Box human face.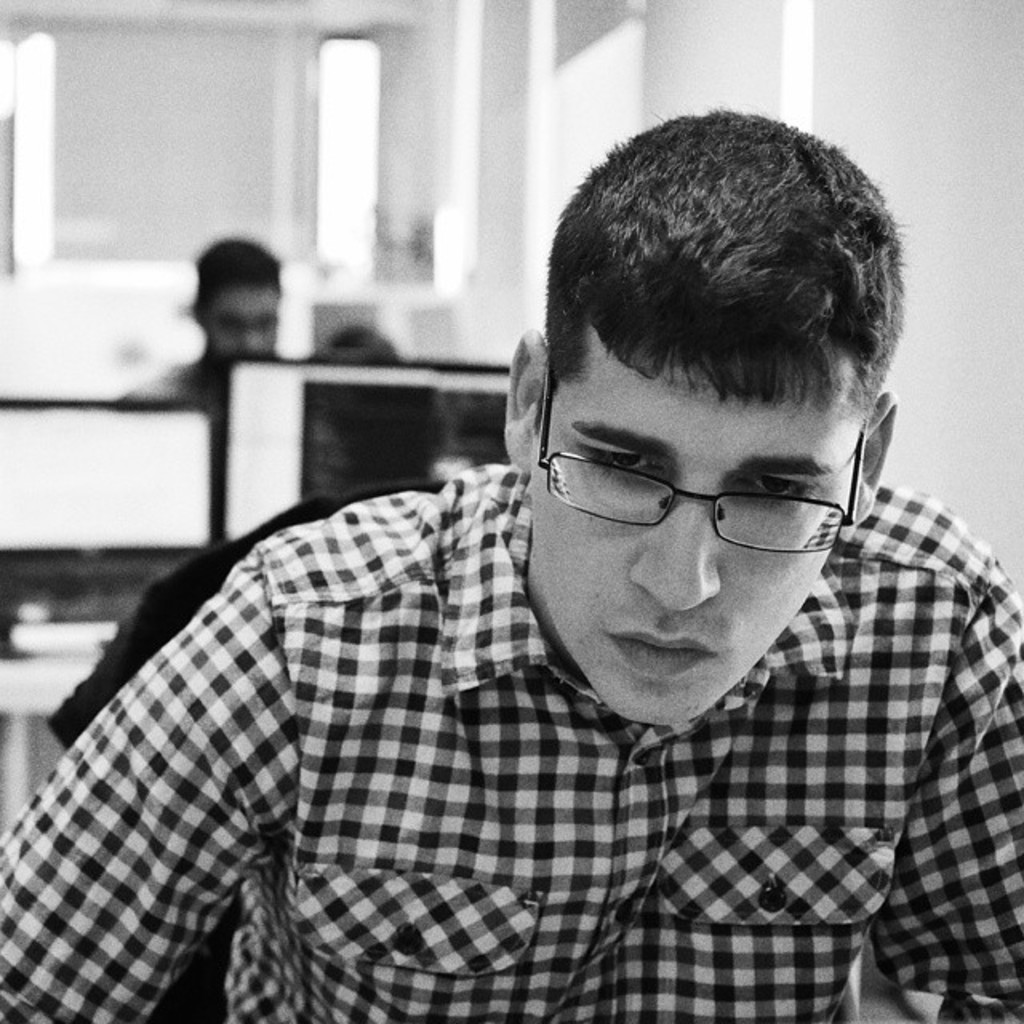
pyautogui.locateOnScreen(203, 283, 278, 362).
